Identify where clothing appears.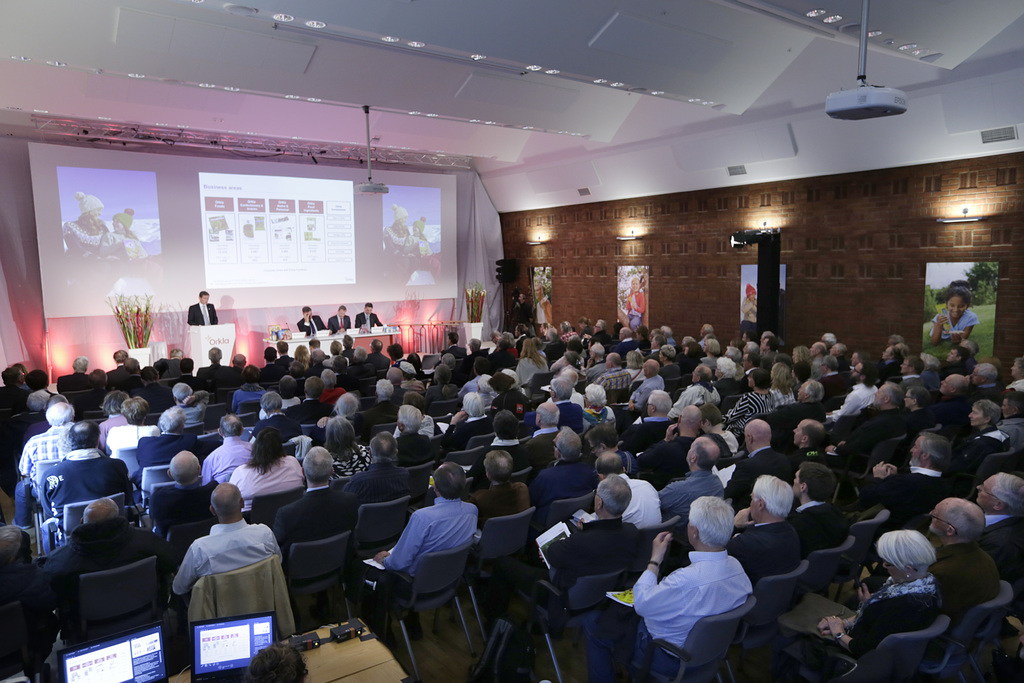
Appears at <bbox>661, 472, 719, 525</bbox>.
